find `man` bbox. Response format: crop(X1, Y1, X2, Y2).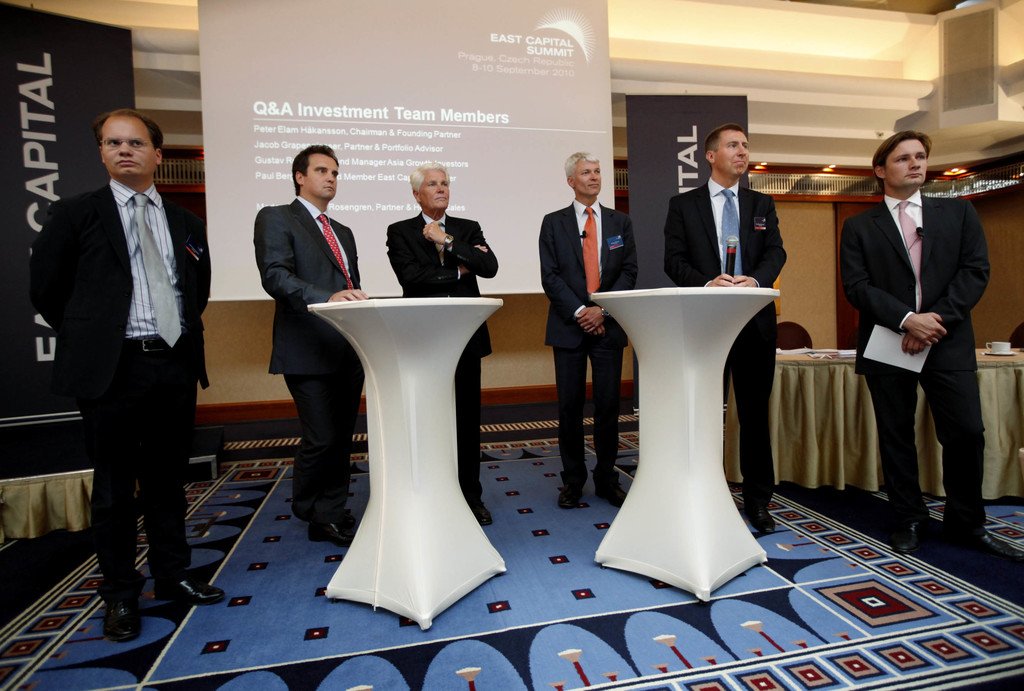
crop(381, 161, 498, 523).
